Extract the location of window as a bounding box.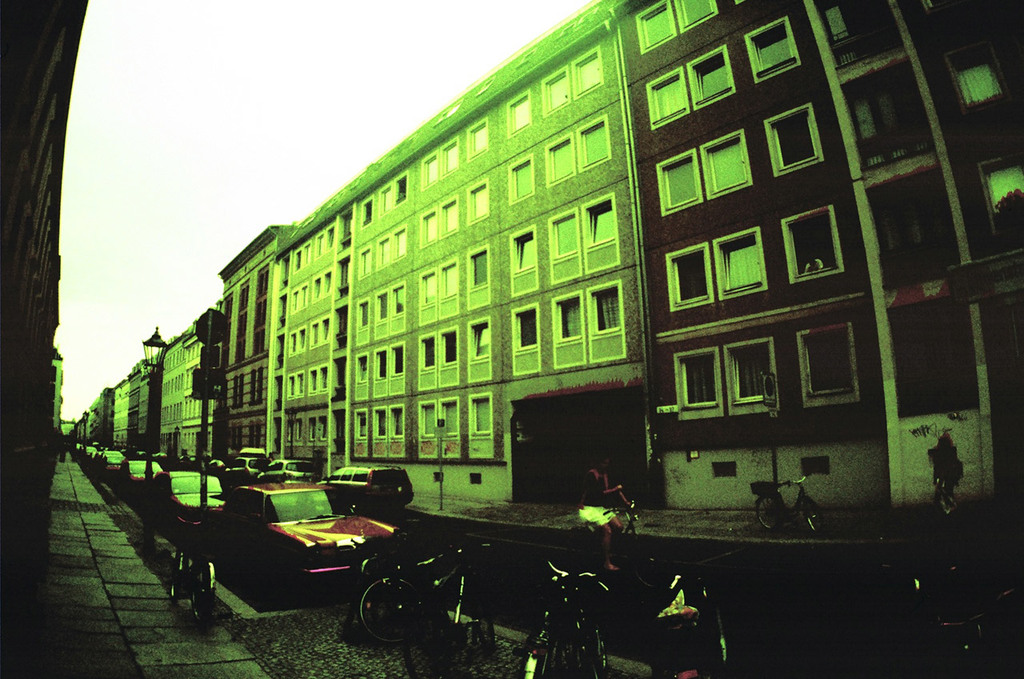
rect(394, 287, 404, 314).
